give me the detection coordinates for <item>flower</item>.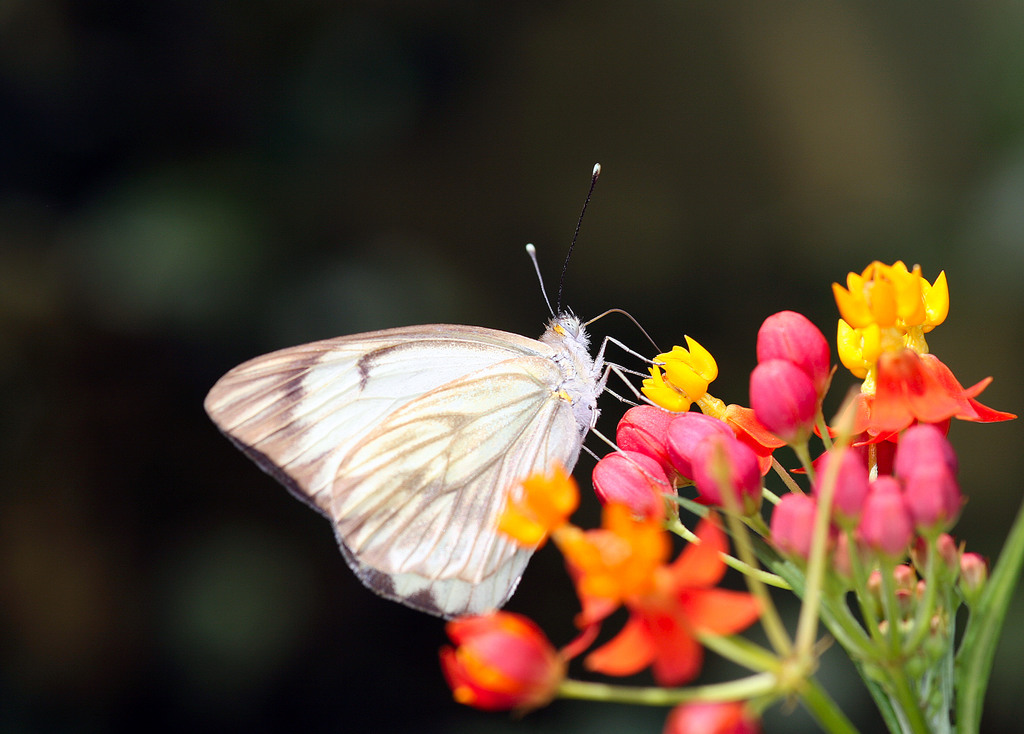
[left=776, top=502, right=836, bottom=566].
